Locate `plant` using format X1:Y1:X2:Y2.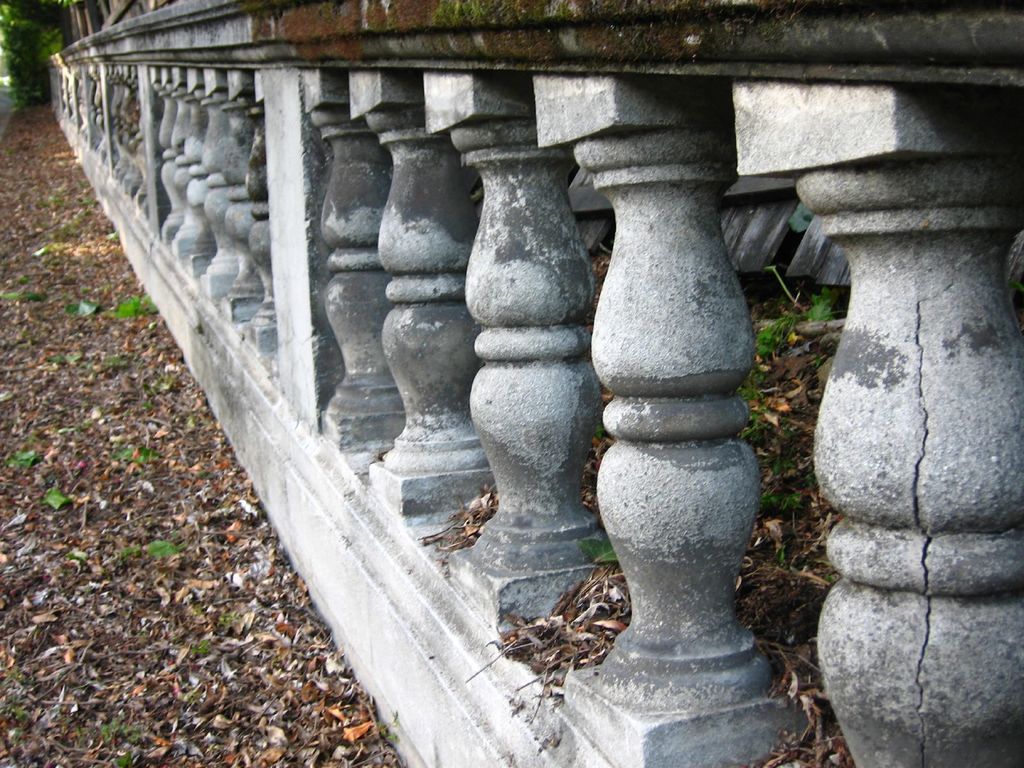
805:472:821:493.
